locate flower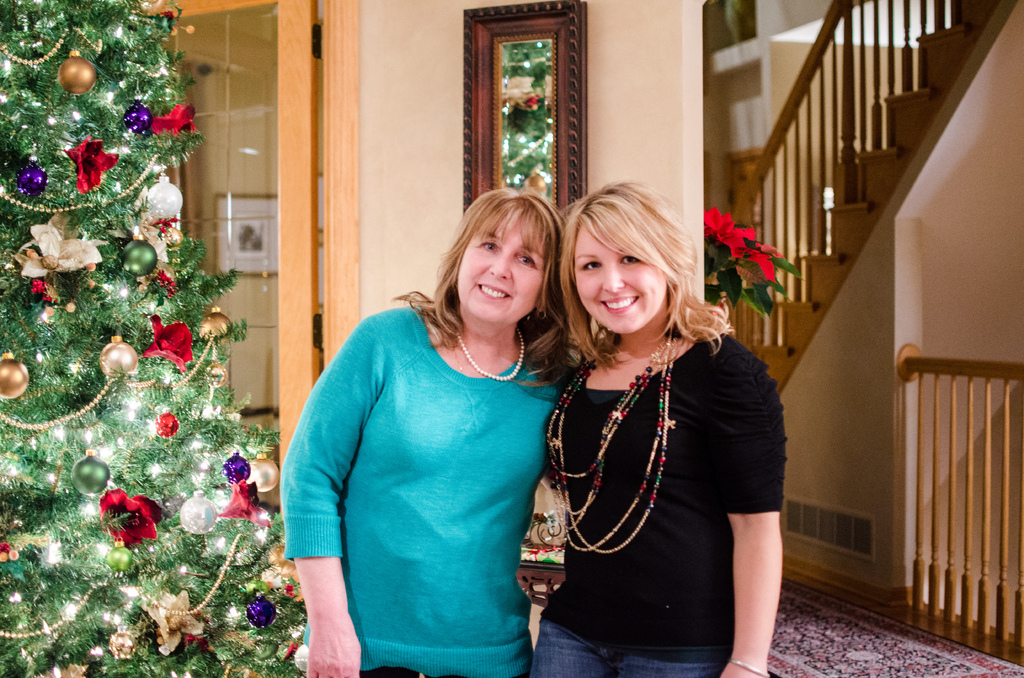
[83, 490, 152, 562]
